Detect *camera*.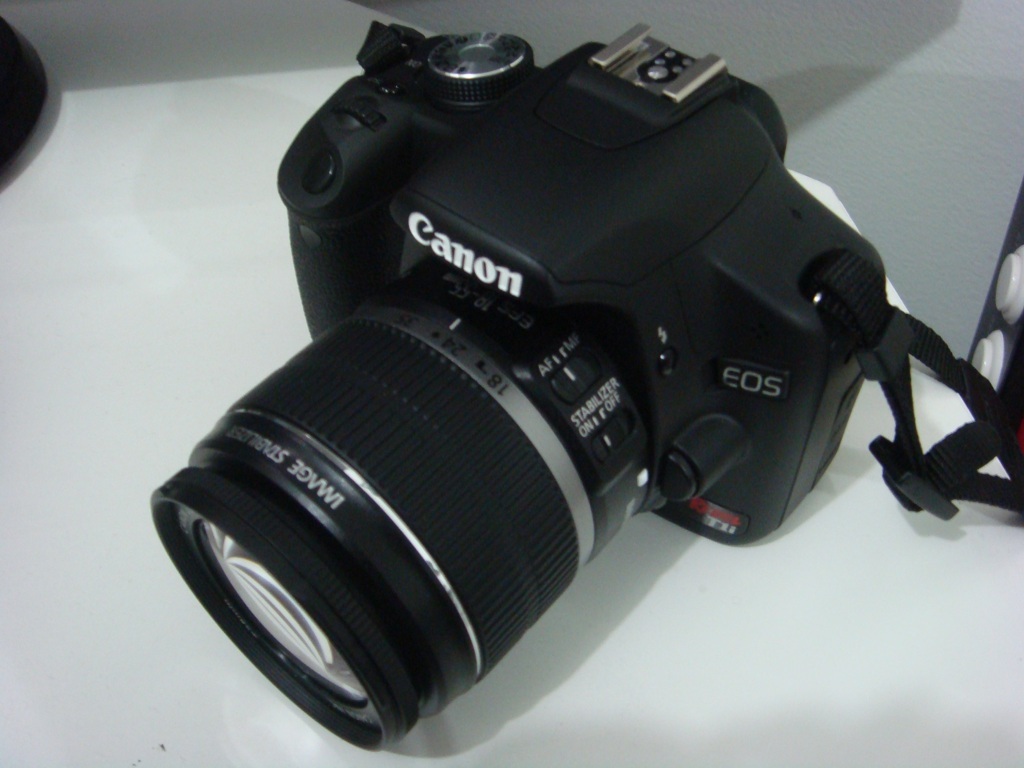
Detected at box=[148, 35, 899, 752].
